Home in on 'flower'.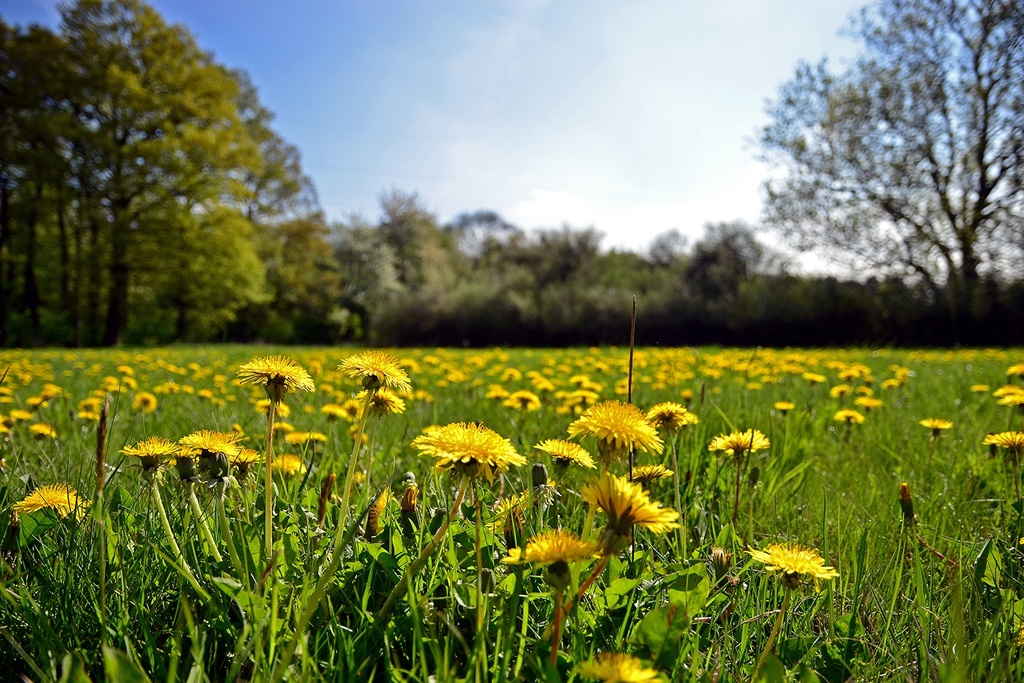
Homed in at bbox=(535, 438, 595, 467).
